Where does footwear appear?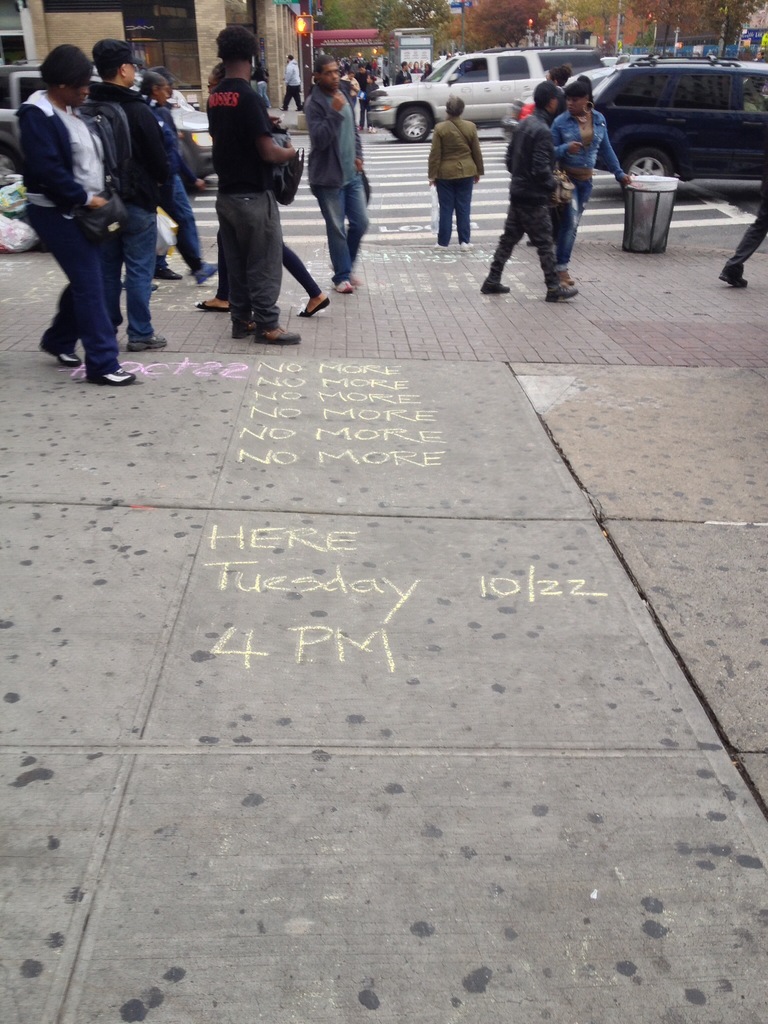
Appears at (x1=480, y1=280, x2=513, y2=298).
